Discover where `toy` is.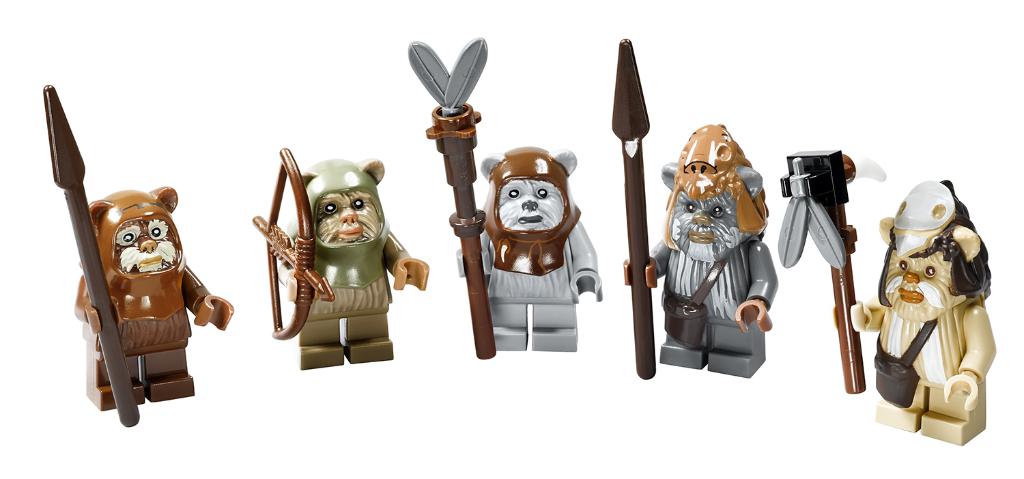
Discovered at 858:175:1001:438.
